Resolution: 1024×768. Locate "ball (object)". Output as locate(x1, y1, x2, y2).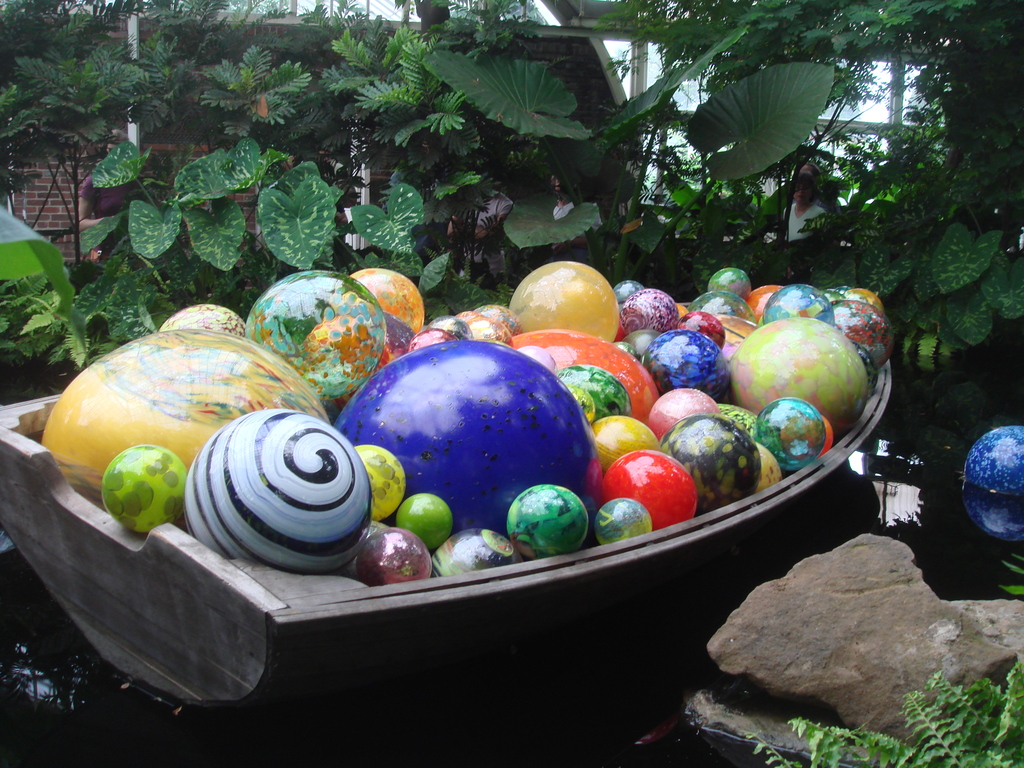
locate(764, 402, 827, 468).
